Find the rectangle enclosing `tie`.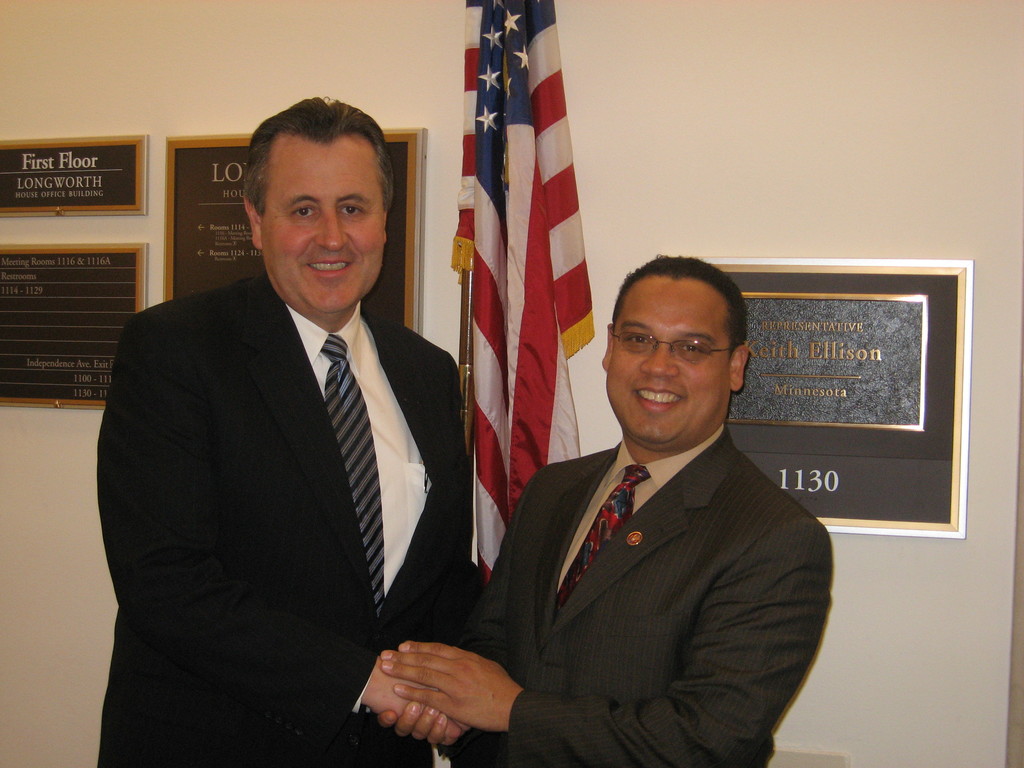
bbox(320, 330, 385, 625).
